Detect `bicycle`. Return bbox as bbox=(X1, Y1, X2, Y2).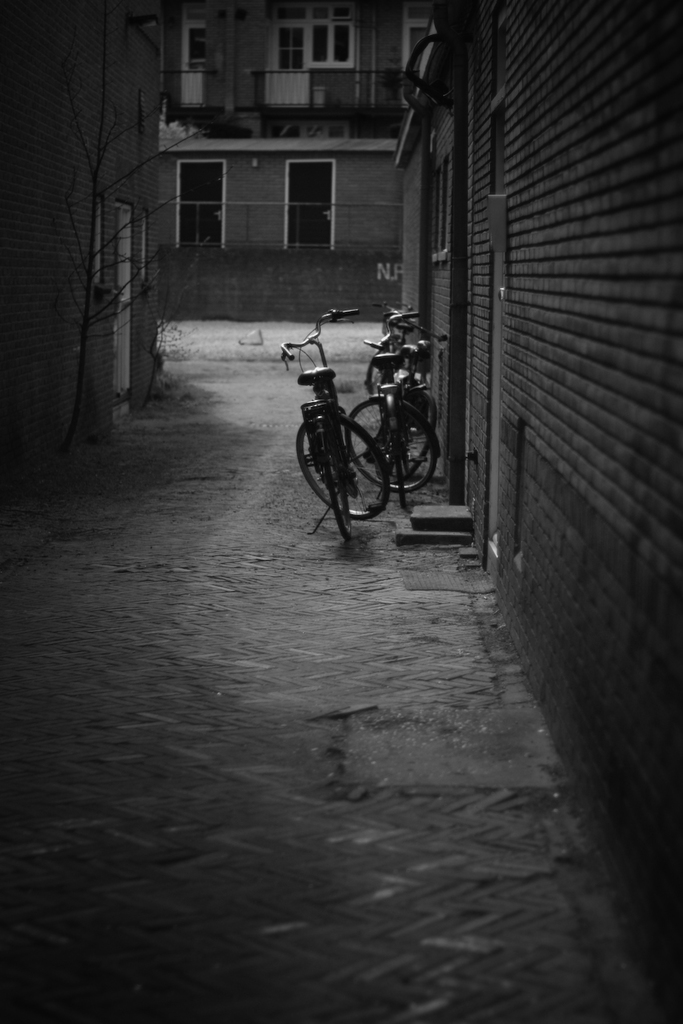
bbox=(346, 342, 438, 507).
